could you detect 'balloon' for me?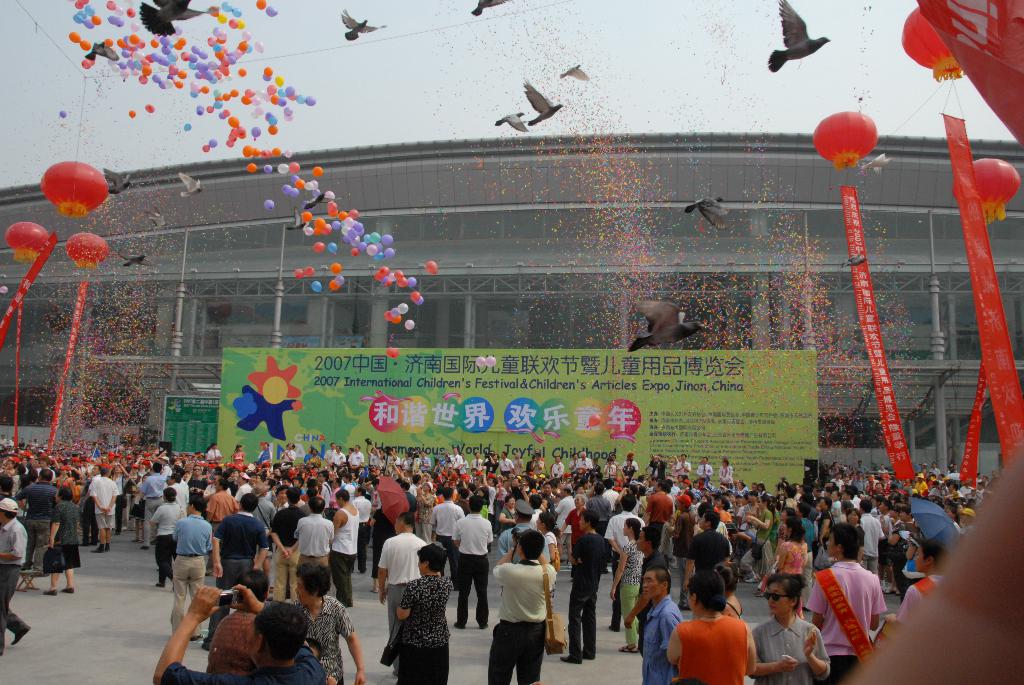
Detection result: box(334, 273, 344, 286).
